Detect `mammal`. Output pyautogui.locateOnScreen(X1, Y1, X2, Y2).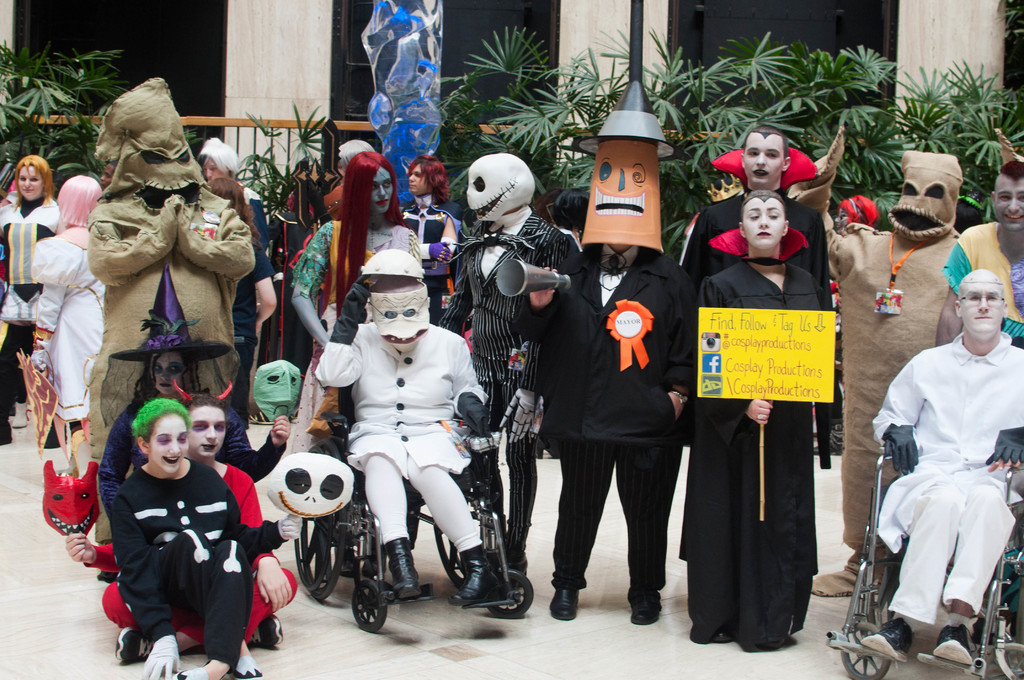
pyautogui.locateOnScreen(873, 271, 1023, 656).
